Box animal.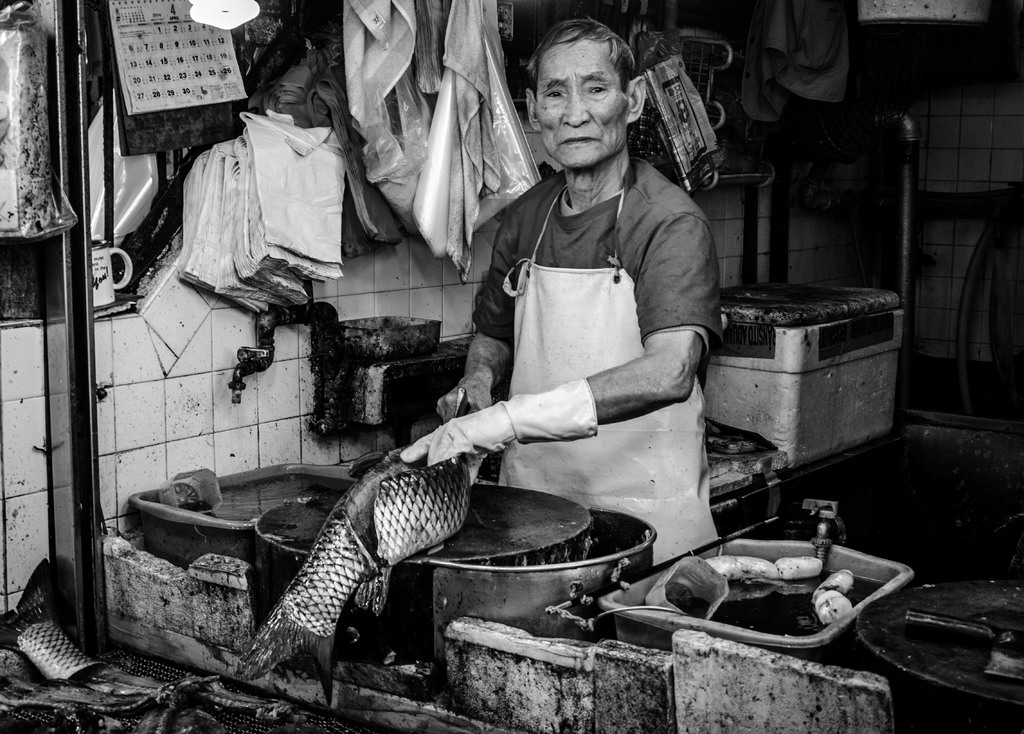
region(229, 439, 477, 705).
